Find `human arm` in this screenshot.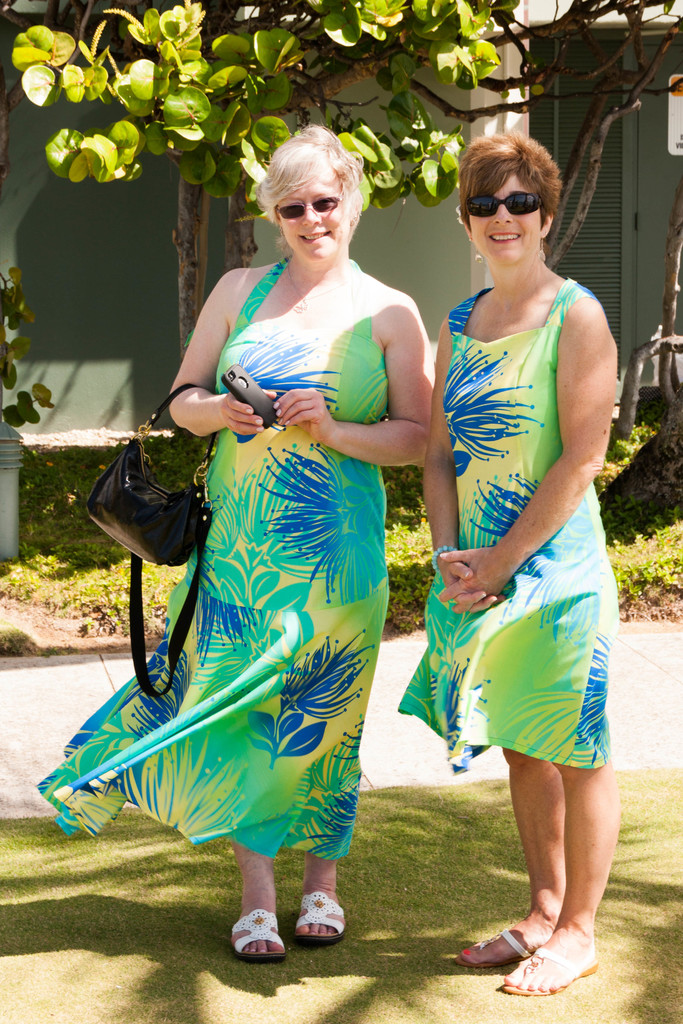
The bounding box for `human arm` is 415, 299, 473, 601.
